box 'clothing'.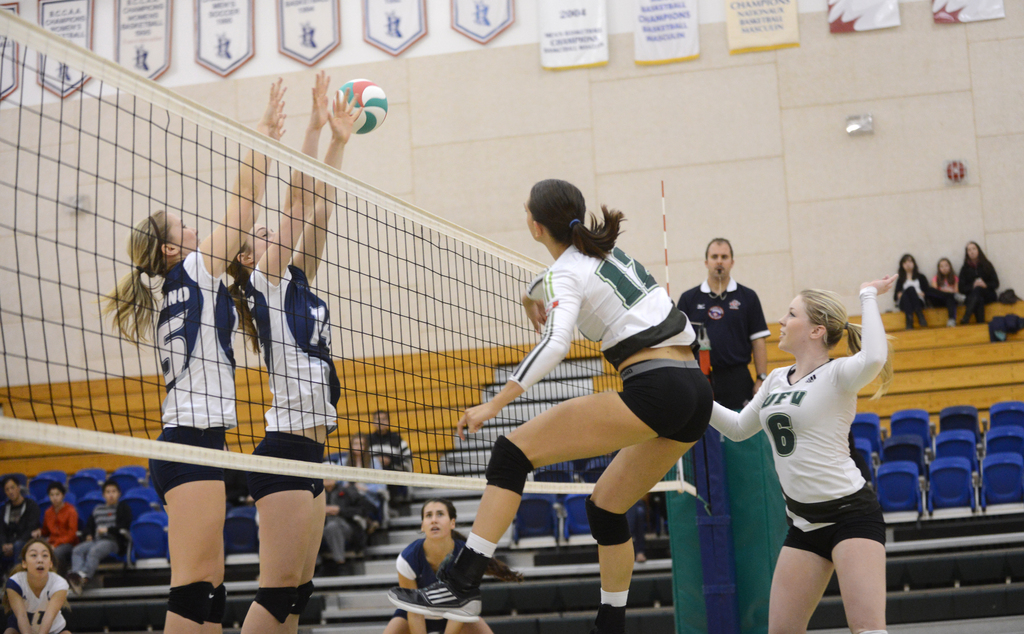
bbox=(928, 273, 959, 317).
